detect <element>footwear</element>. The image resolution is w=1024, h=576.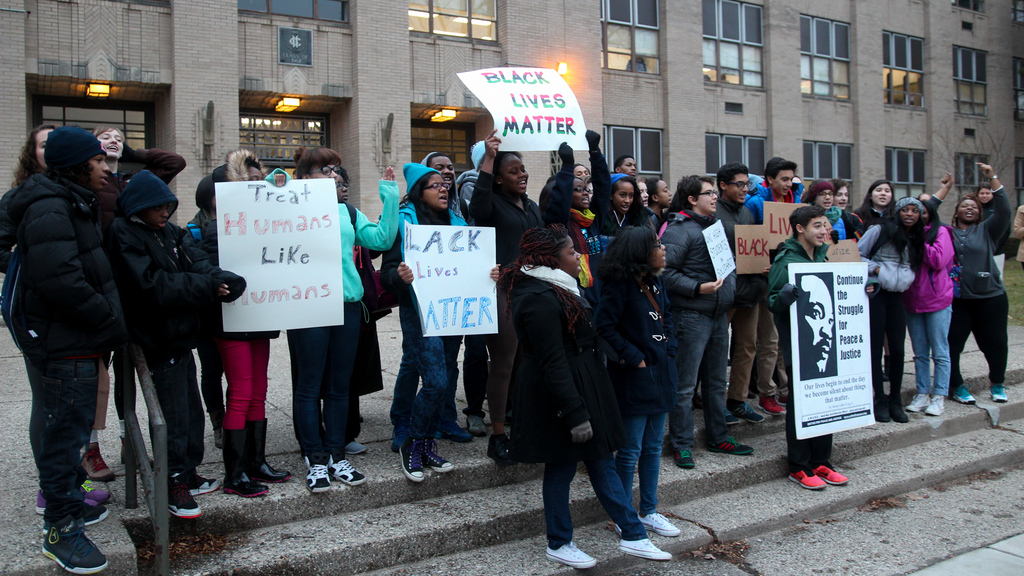
bbox(439, 419, 472, 440).
